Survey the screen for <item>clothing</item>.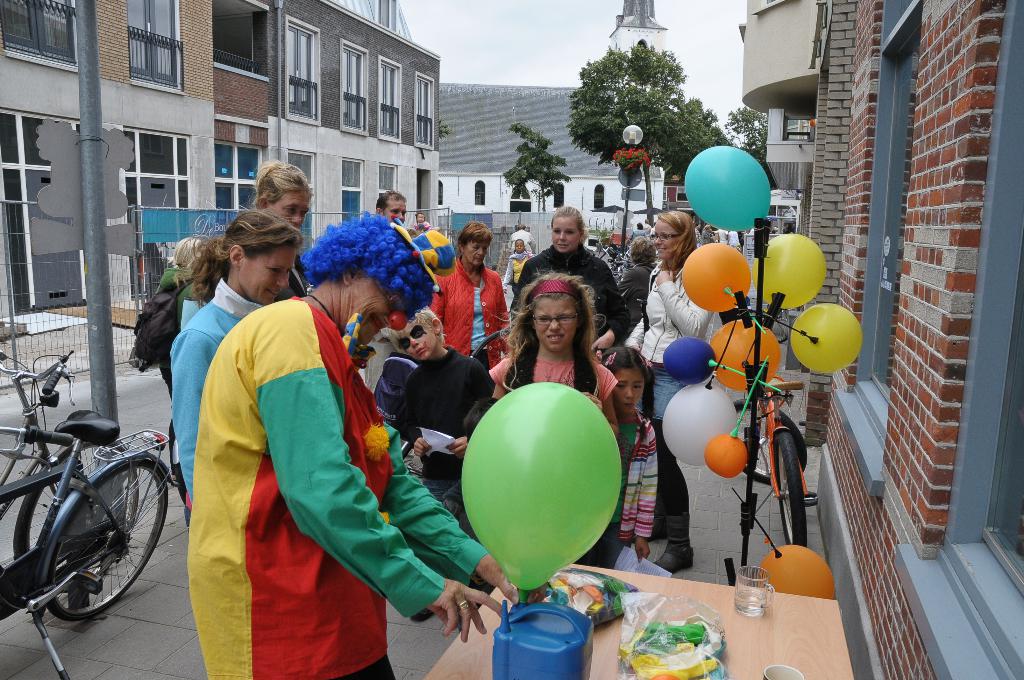
Survey found: region(582, 412, 660, 567).
